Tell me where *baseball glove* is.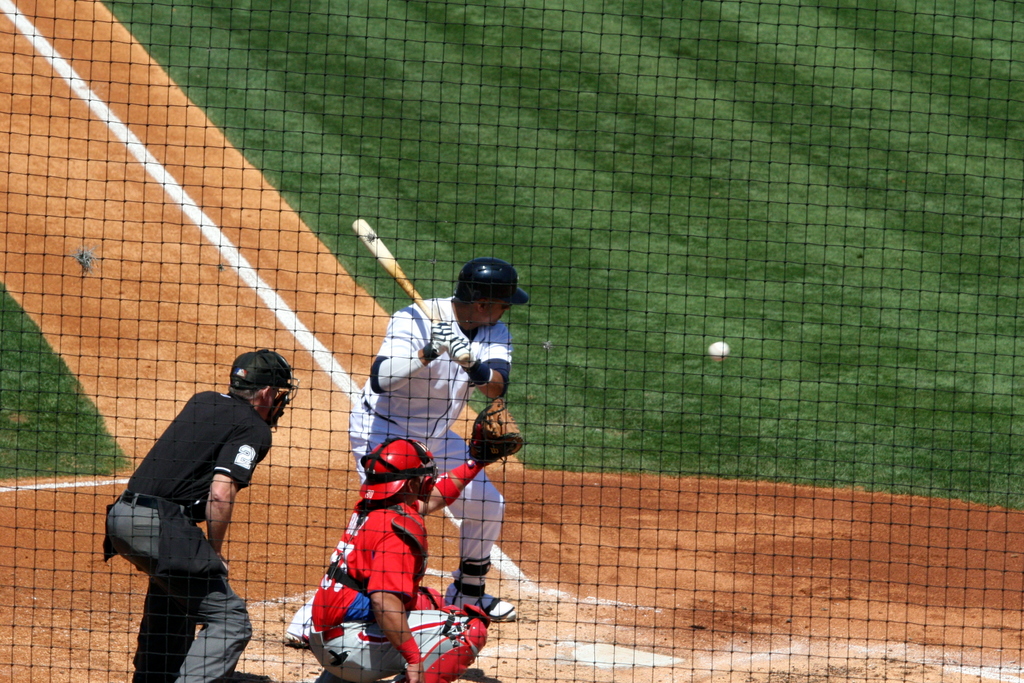
*baseball glove* is at [465, 395, 524, 466].
